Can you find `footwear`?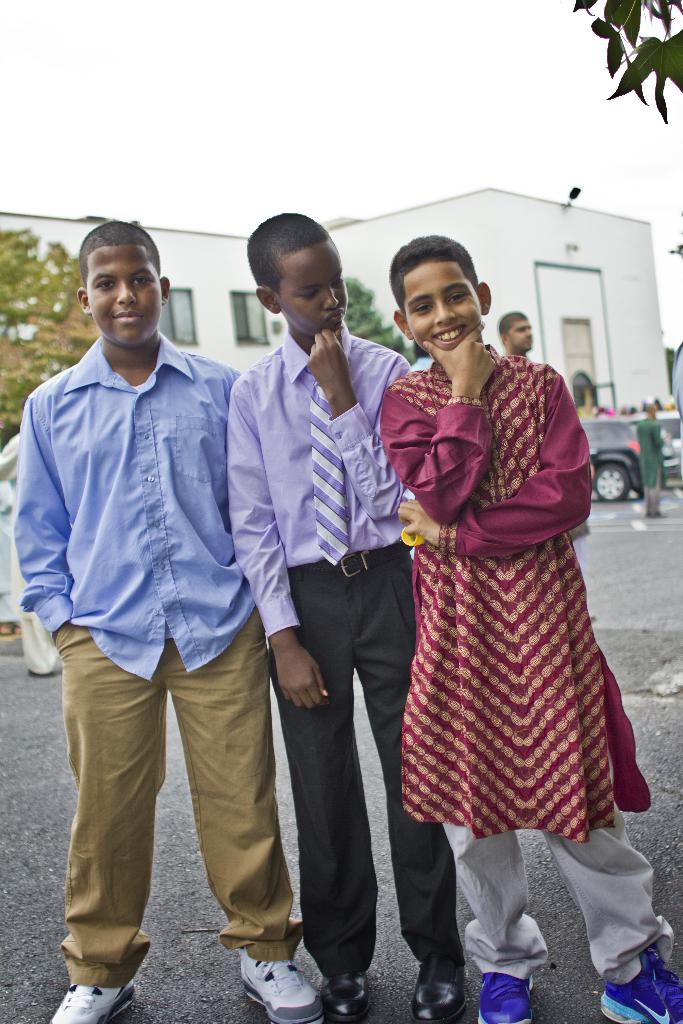
Yes, bounding box: [left=47, top=986, right=140, bottom=1023].
